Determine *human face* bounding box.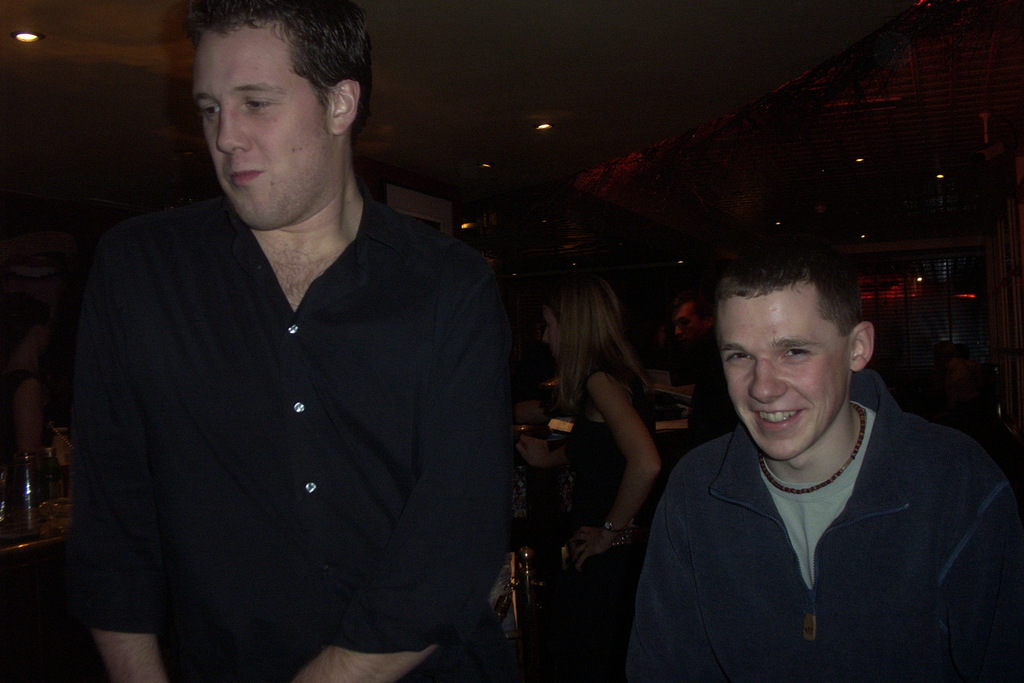
Determined: (x1=543, y1=311, x2=557, y2=358).
